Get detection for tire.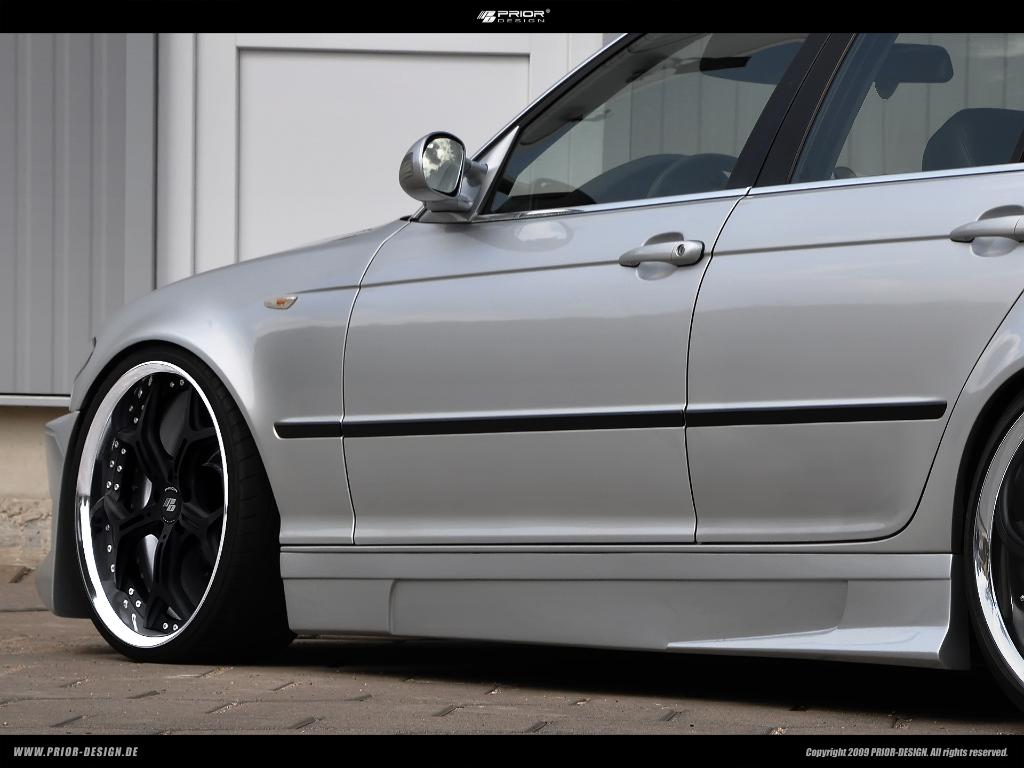
Detection: <box>959,388,1023,696</box>.
